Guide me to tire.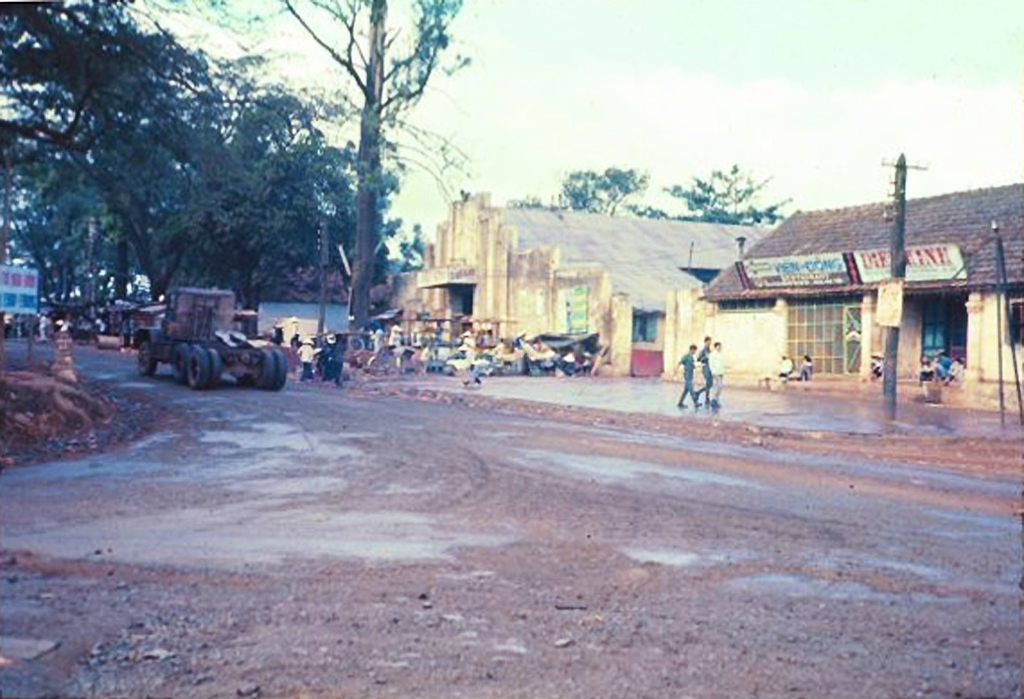
Guidance: [255, 349, 273, 388].
